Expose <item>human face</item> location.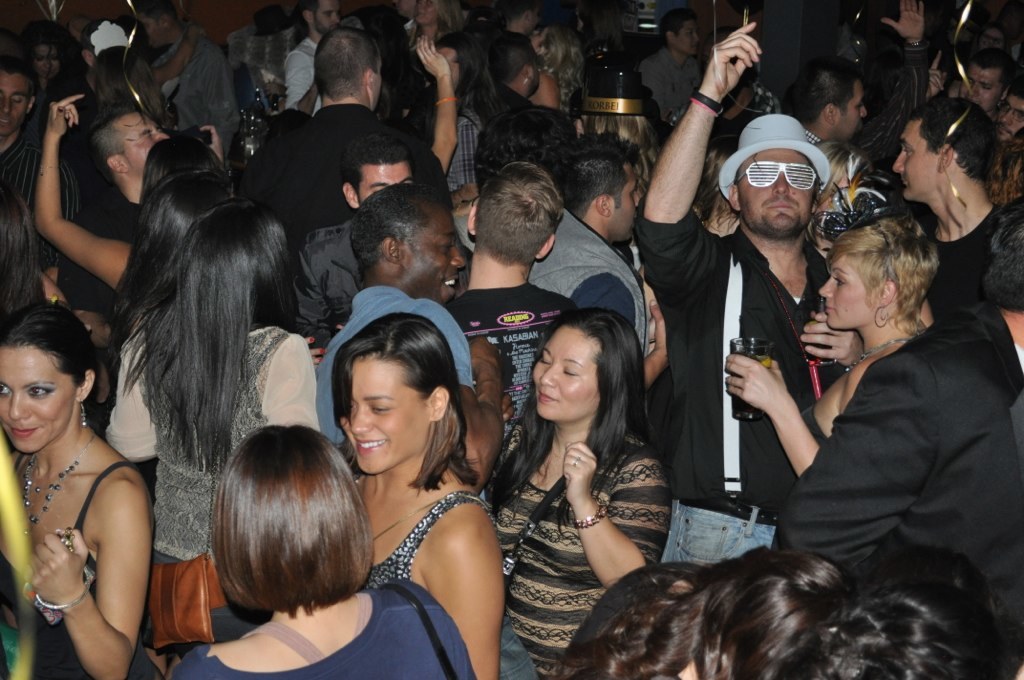
Exposed at 610:177:640:238.
